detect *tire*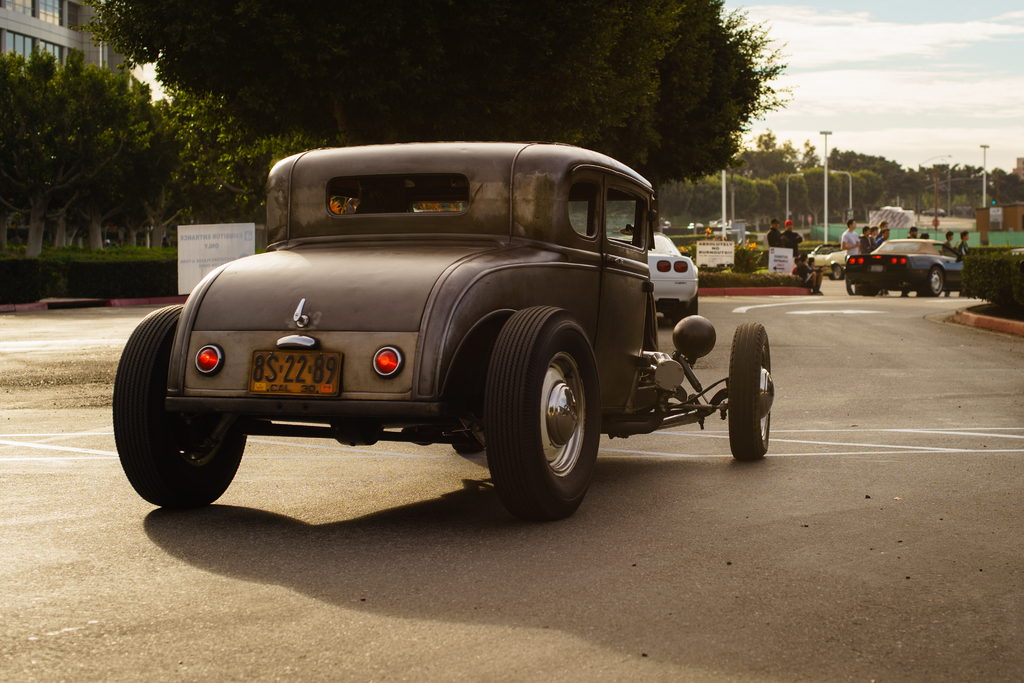
bbox=[928, 266, 942, 296]
